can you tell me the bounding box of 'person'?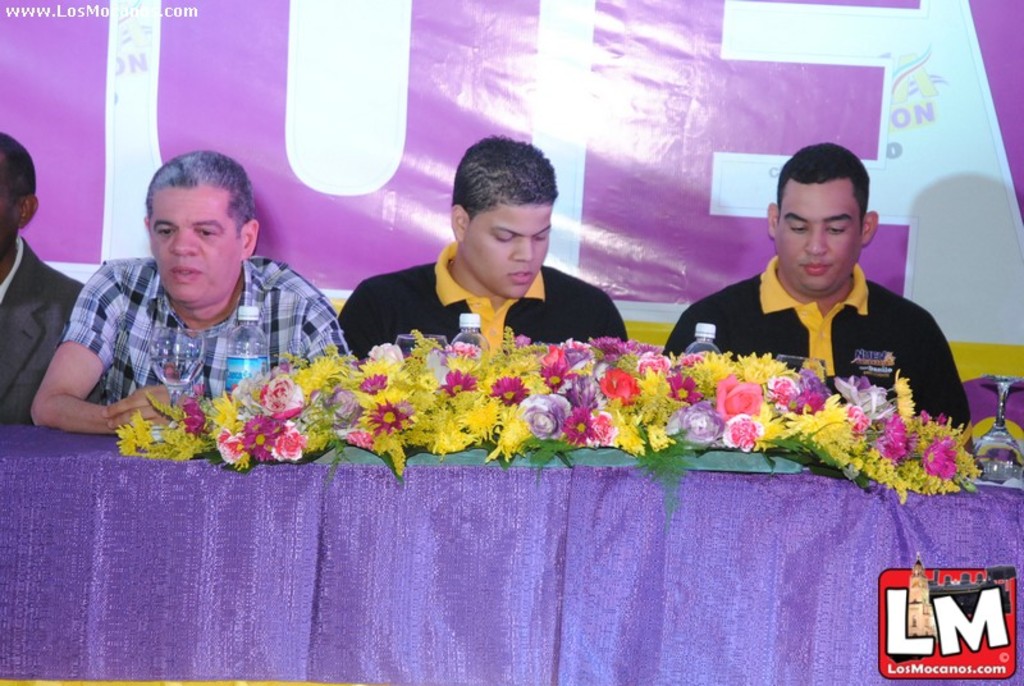
(x1=334, y1=132, x2=628, y2=361).
